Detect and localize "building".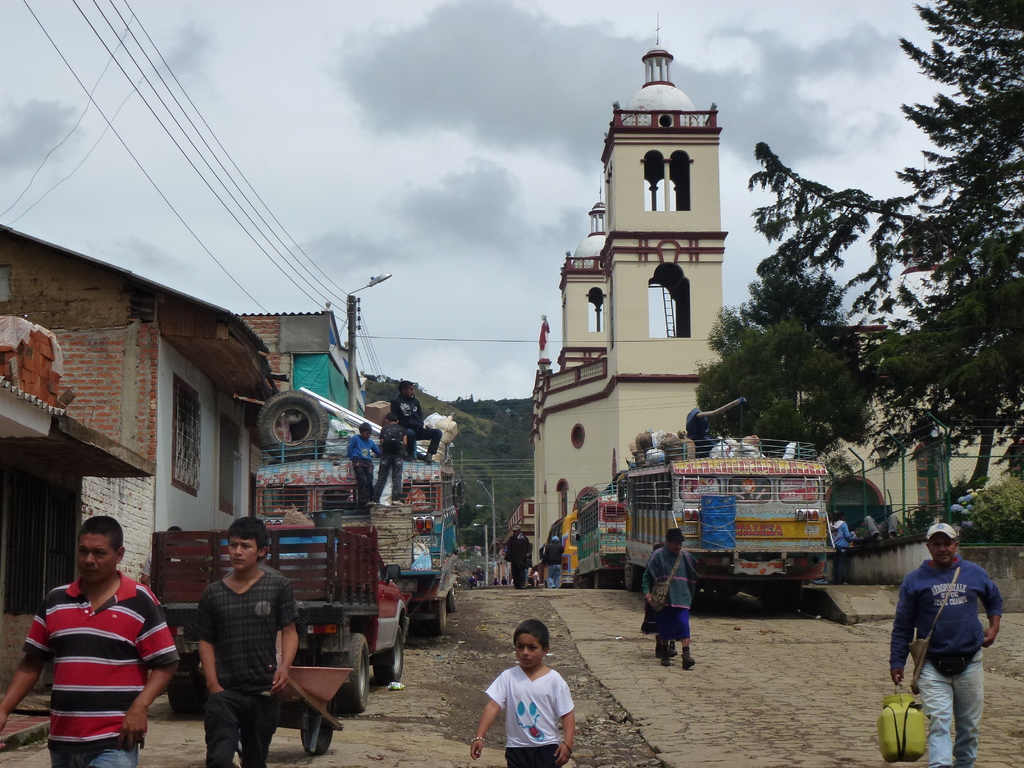
Localized at BBox(525, 9, 1023, 580).
